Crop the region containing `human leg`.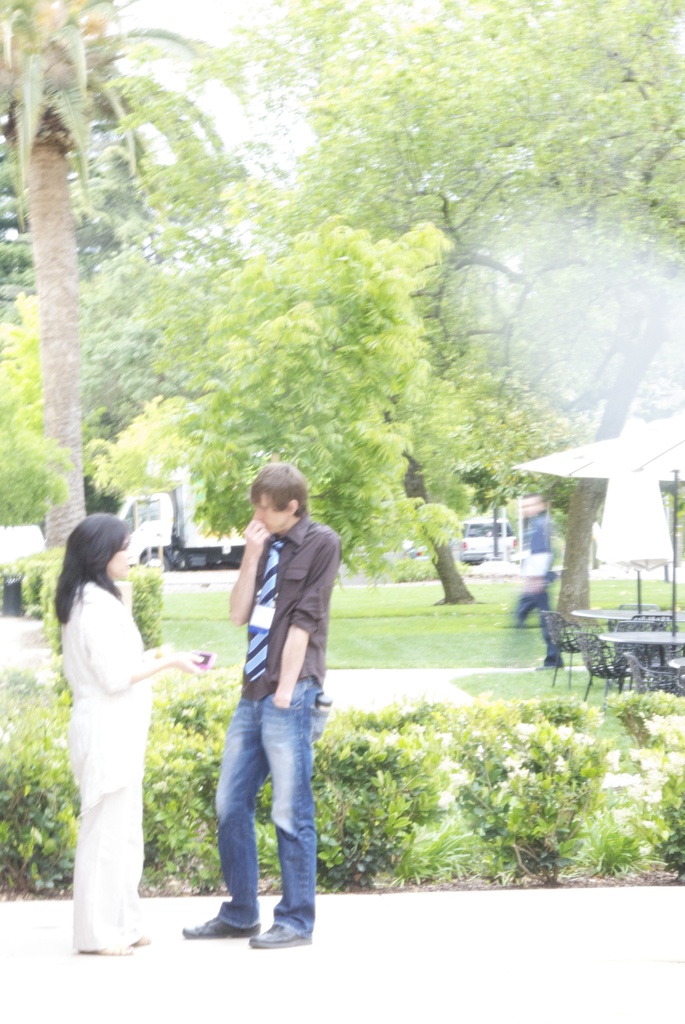
Crop region: bbox(195, 698, 258, 949).
